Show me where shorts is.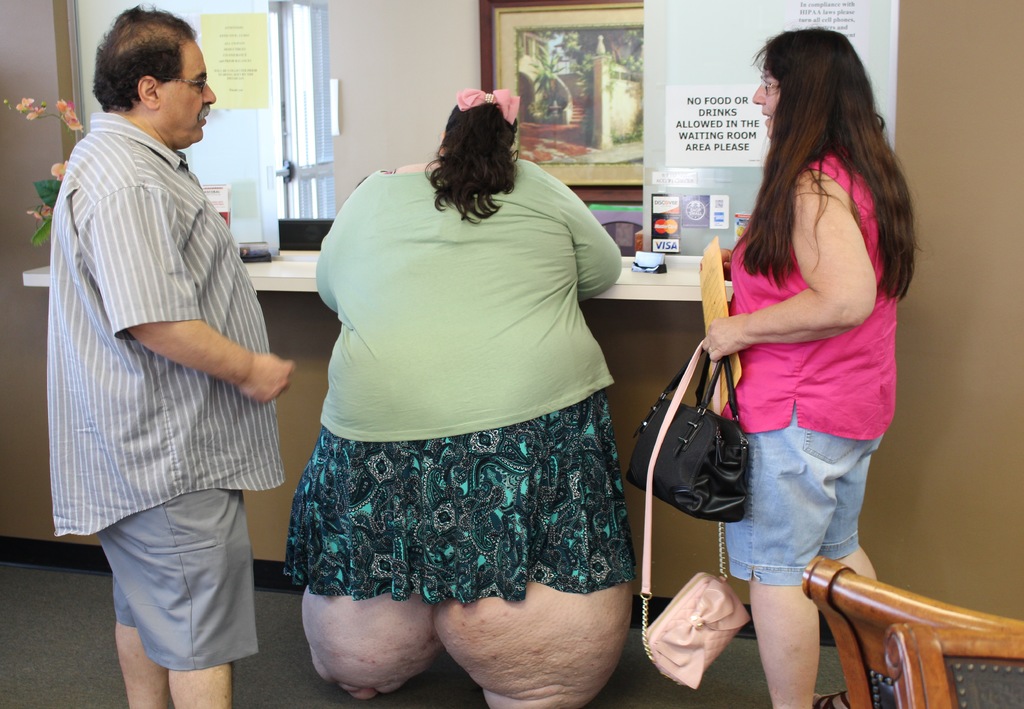
shorts is at (left=296, top=402, right=638, bottom=633).
